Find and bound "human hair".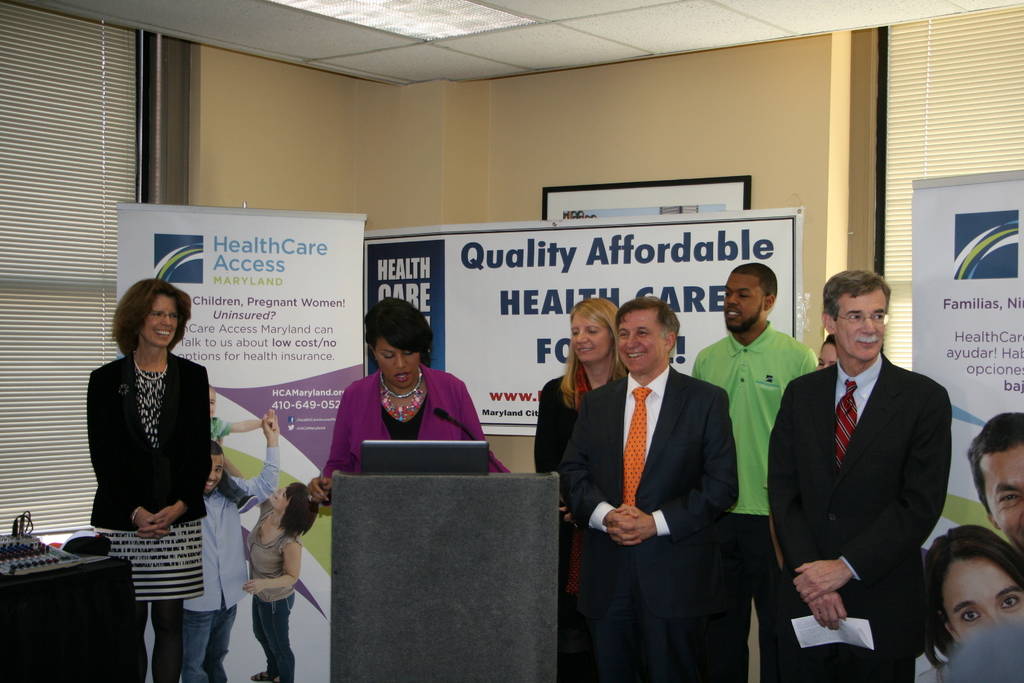
Bound: box(922, 524, 1023, 671).
